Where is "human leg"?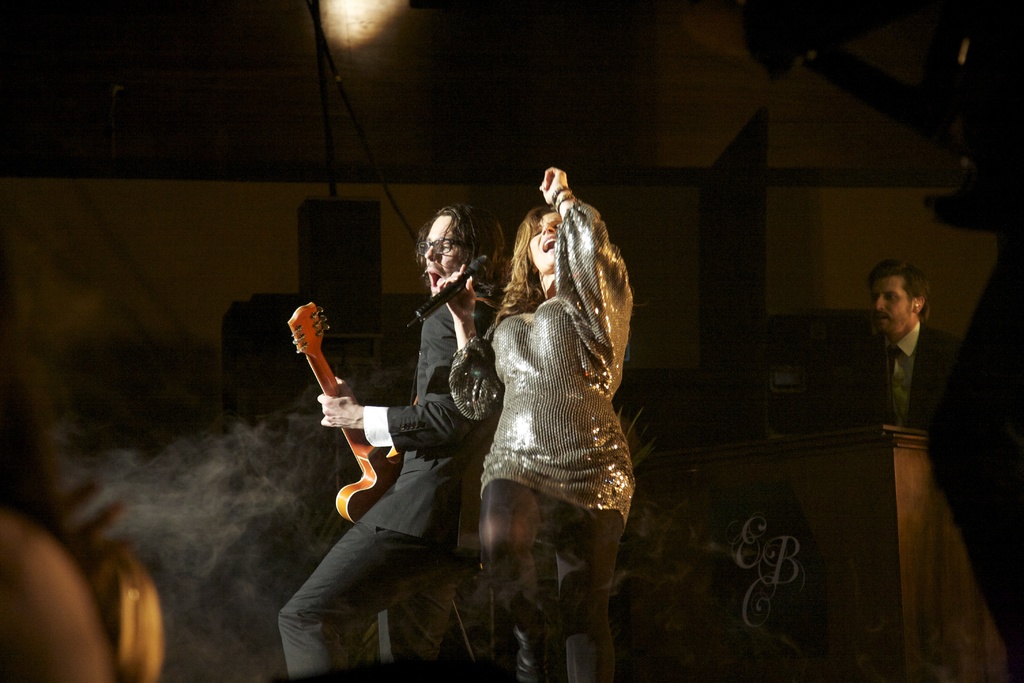
{"left": 274, "top": 475, "right": 444, "bottom": 679}.
